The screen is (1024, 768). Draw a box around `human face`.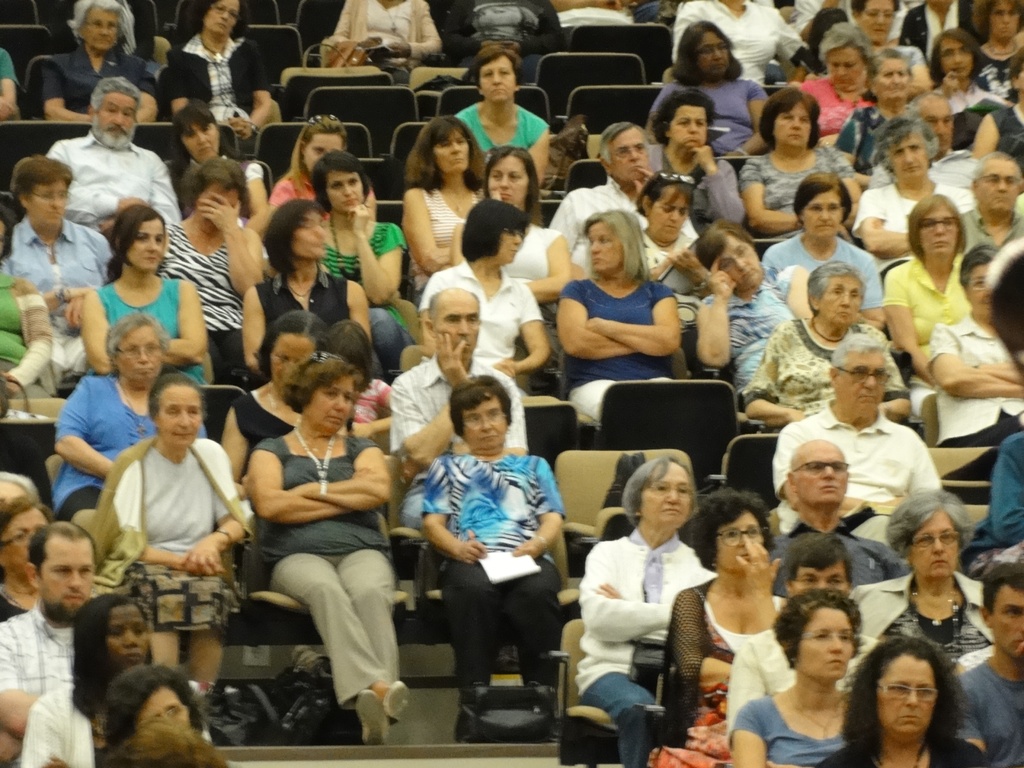
BBox(442, 298, 480, 358).
